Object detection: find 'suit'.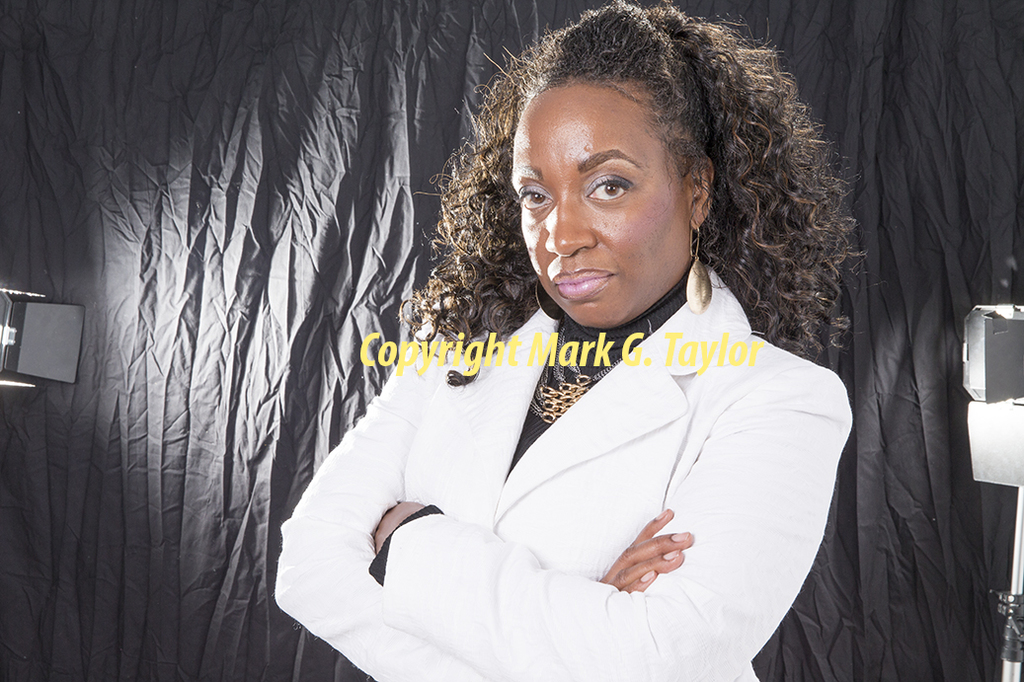
x1=276, y1=252, x2=855, y2=681.
